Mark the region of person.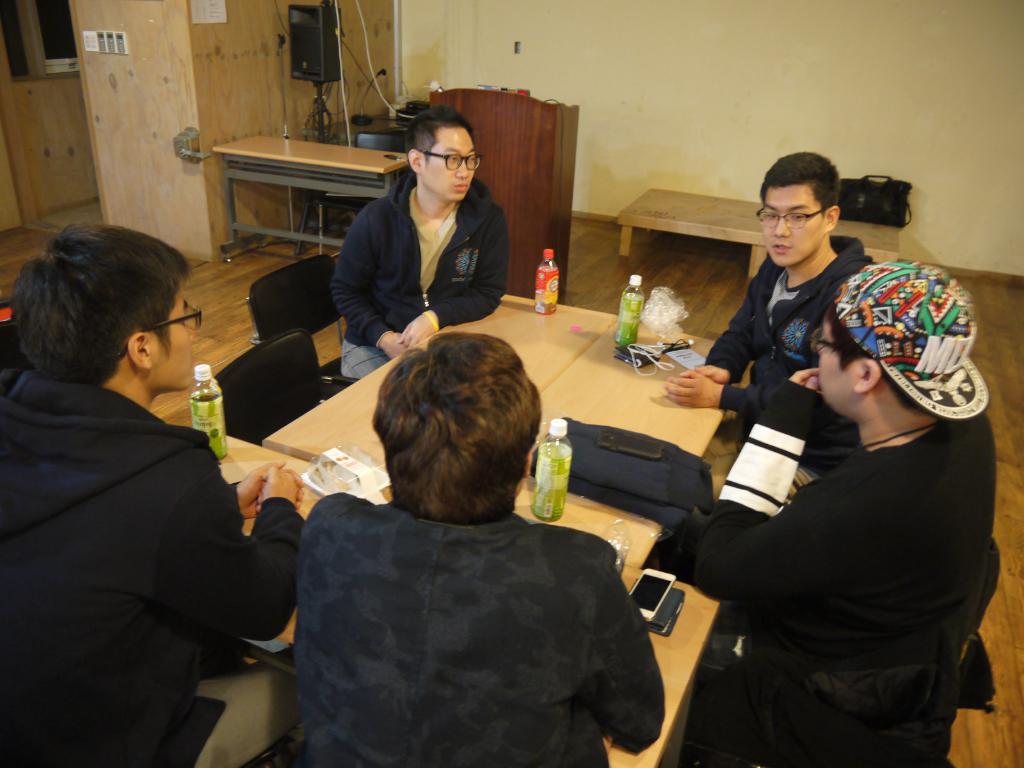
Region: 329, 106, 509, 381.
